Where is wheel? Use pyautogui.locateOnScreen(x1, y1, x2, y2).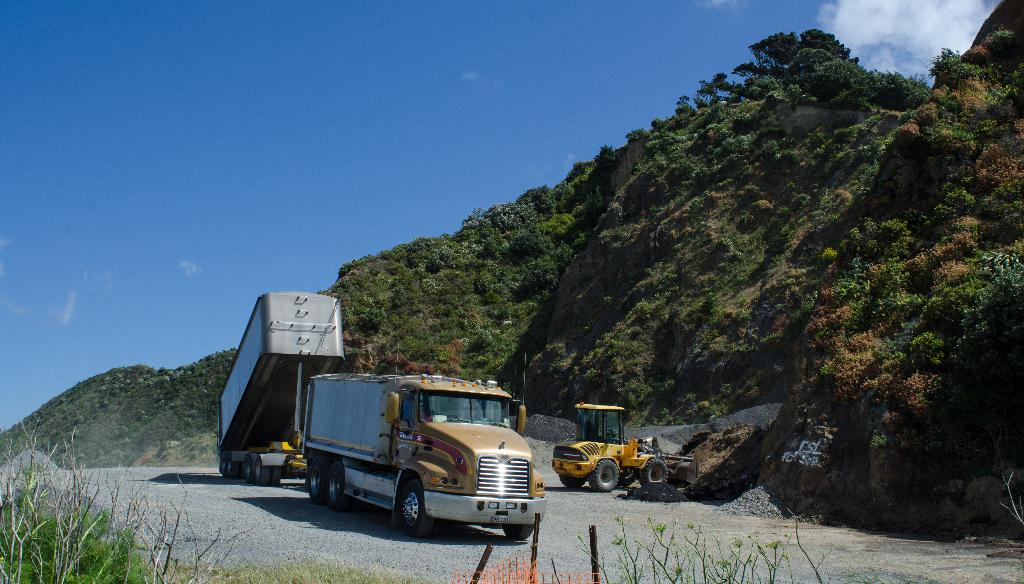
pyautogui.locateOnScreen(502, 524, 535, 540).
